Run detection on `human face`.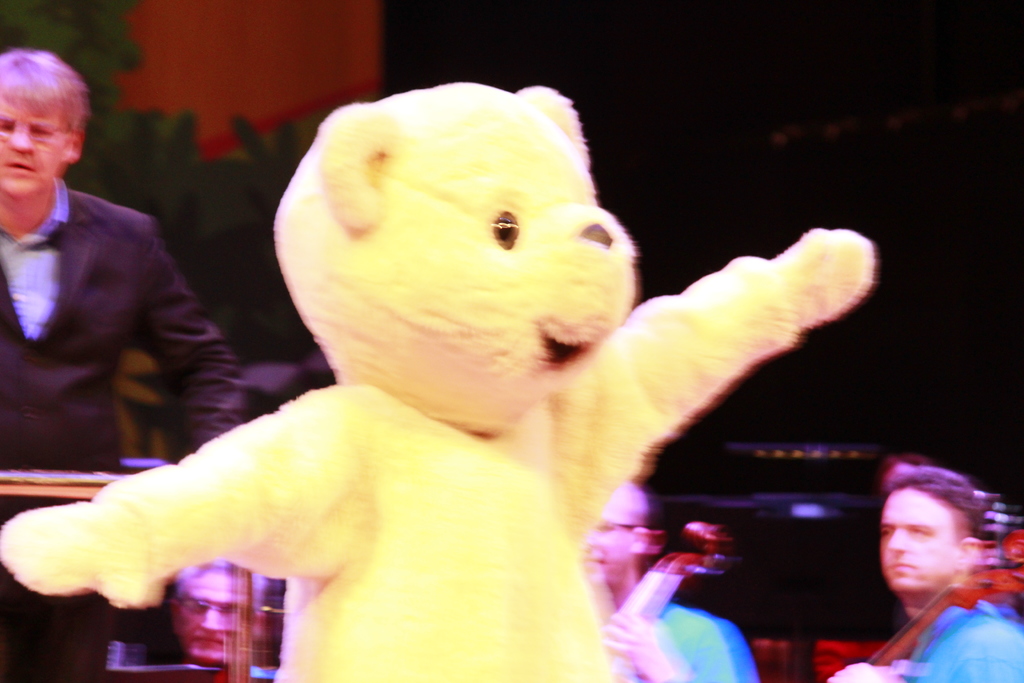
Result: {"left": 175, "top": 577, "right": 246, "bottom": 667}.
